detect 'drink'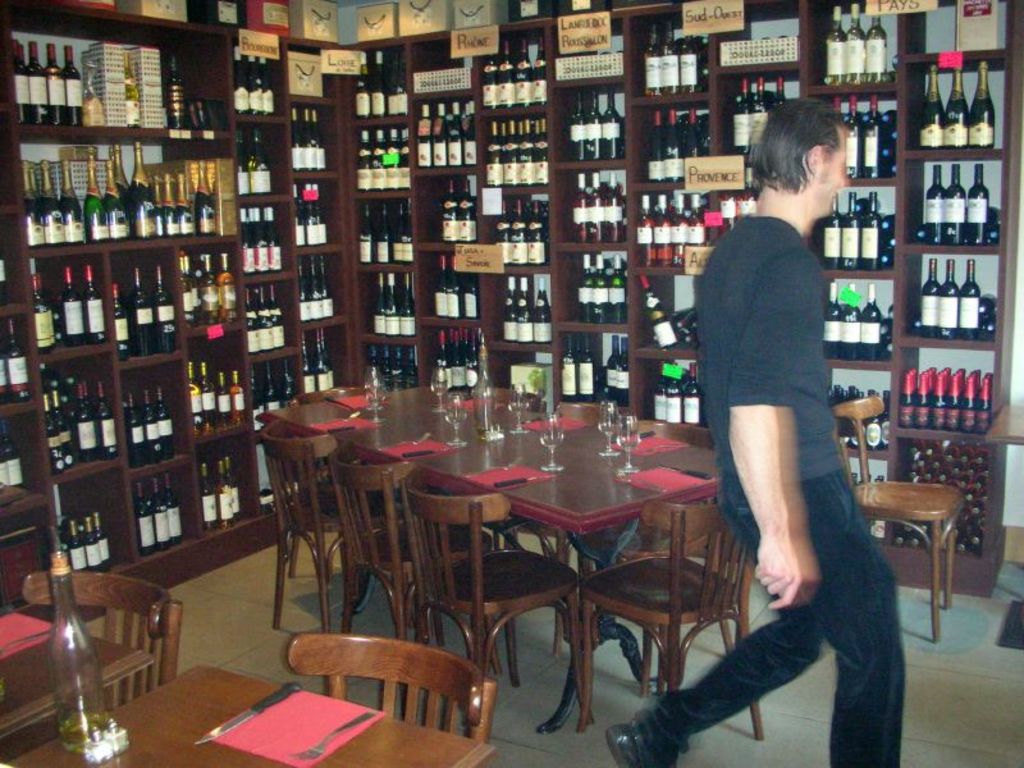
<box>475,426,498,443</box>
